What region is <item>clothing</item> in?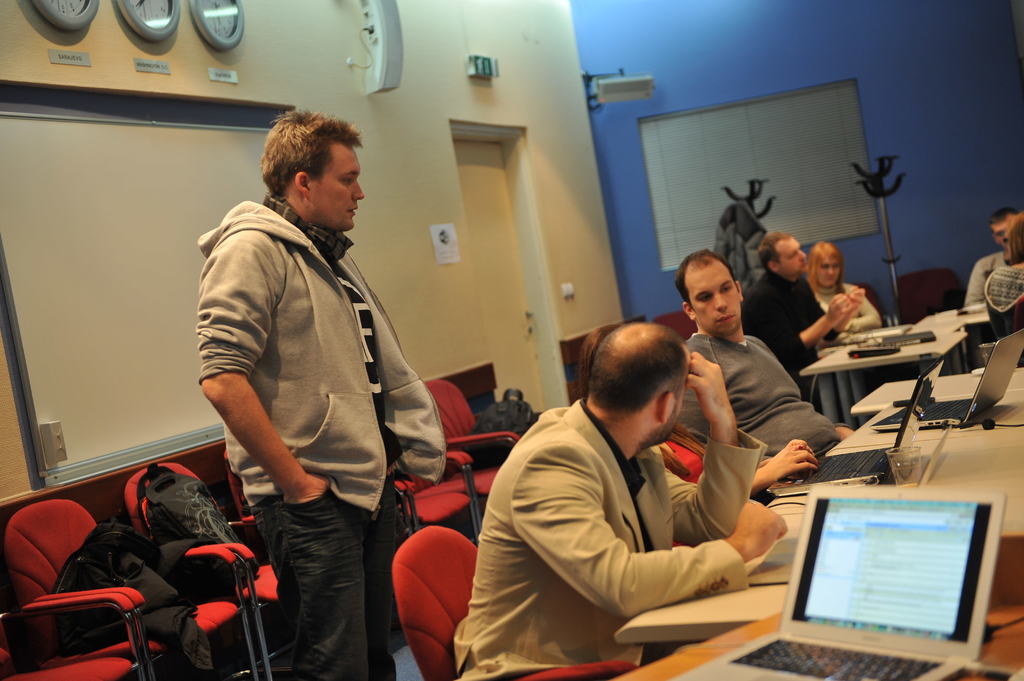
[664, 326, 848, 474].
